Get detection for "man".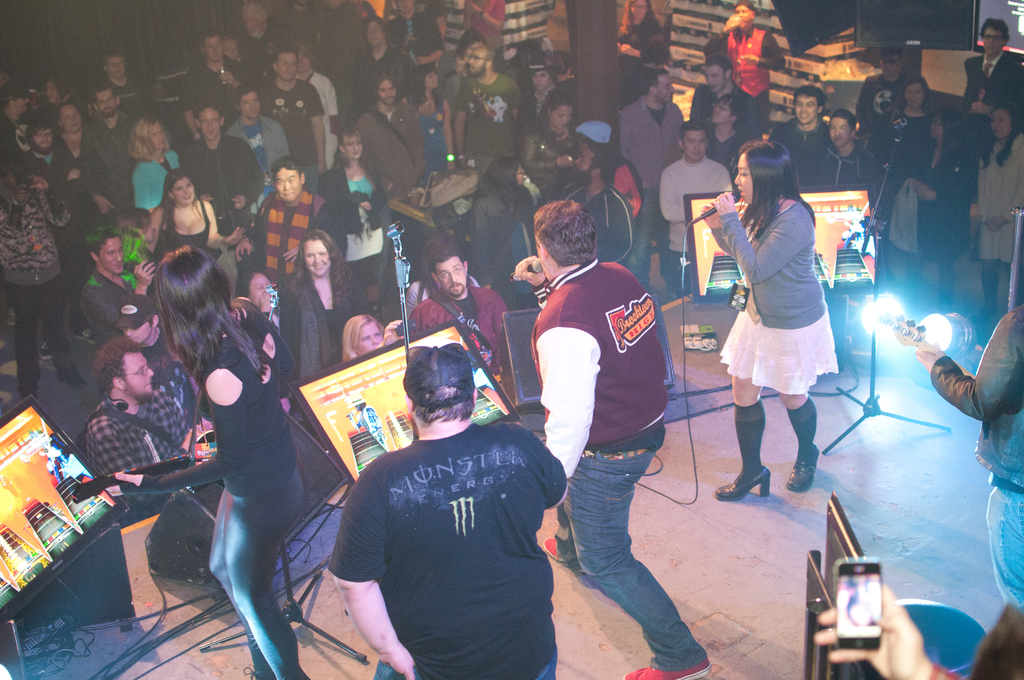
Detection: 616, 68, 688, 305.
